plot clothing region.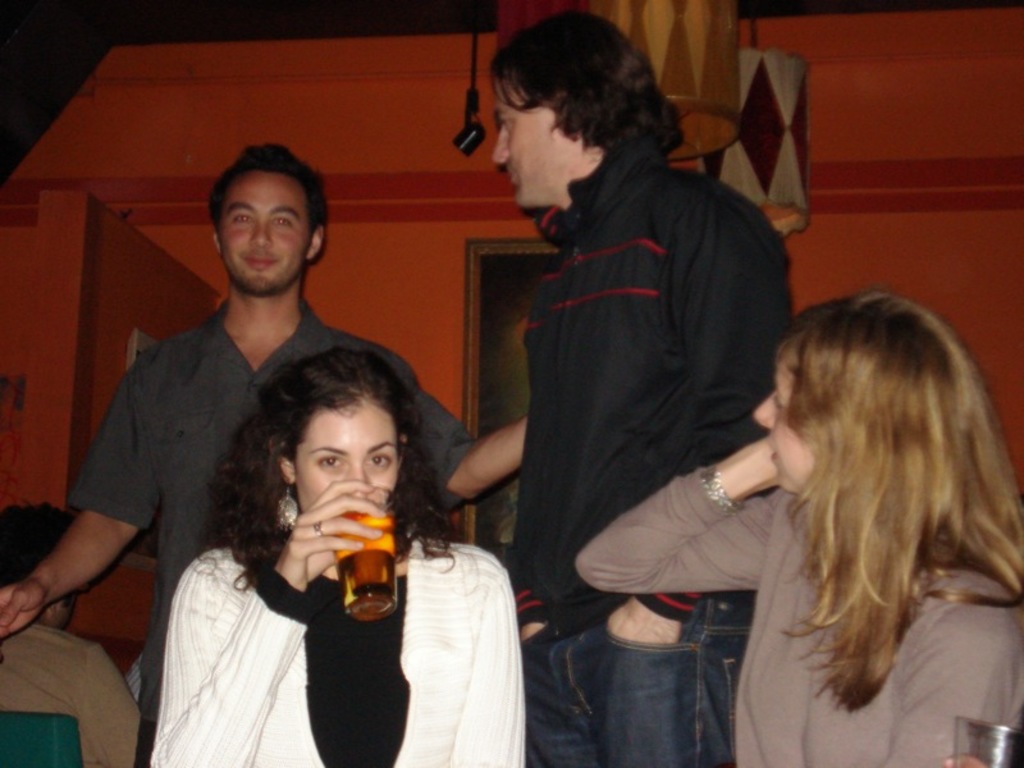
Plotted at locate(512, 148, 791, 628).
